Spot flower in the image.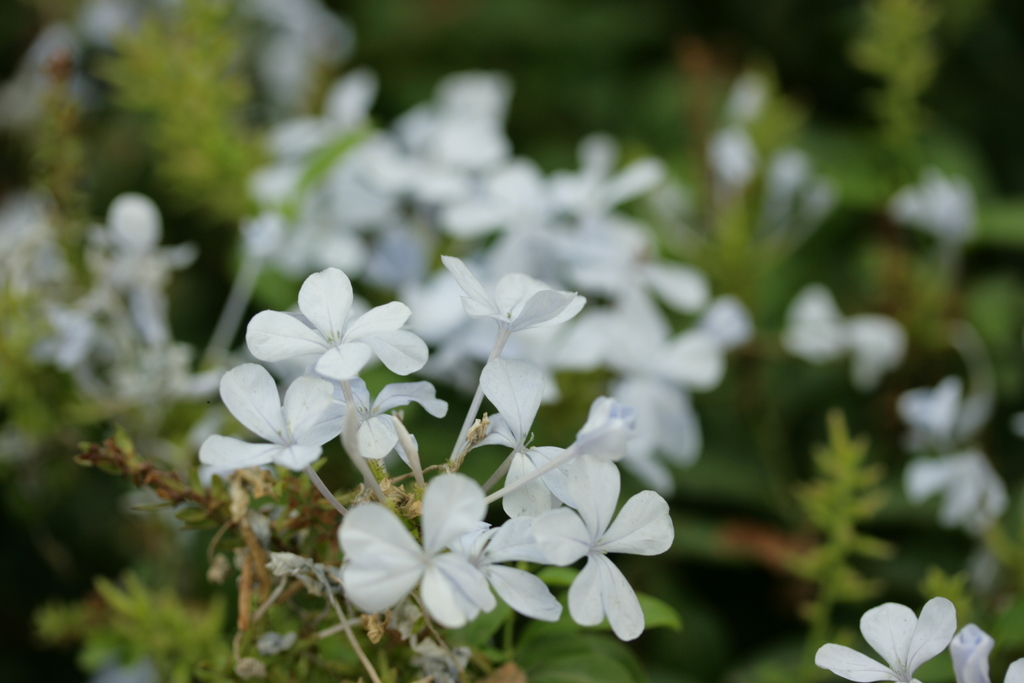
flower found at (900,375,969,449).
